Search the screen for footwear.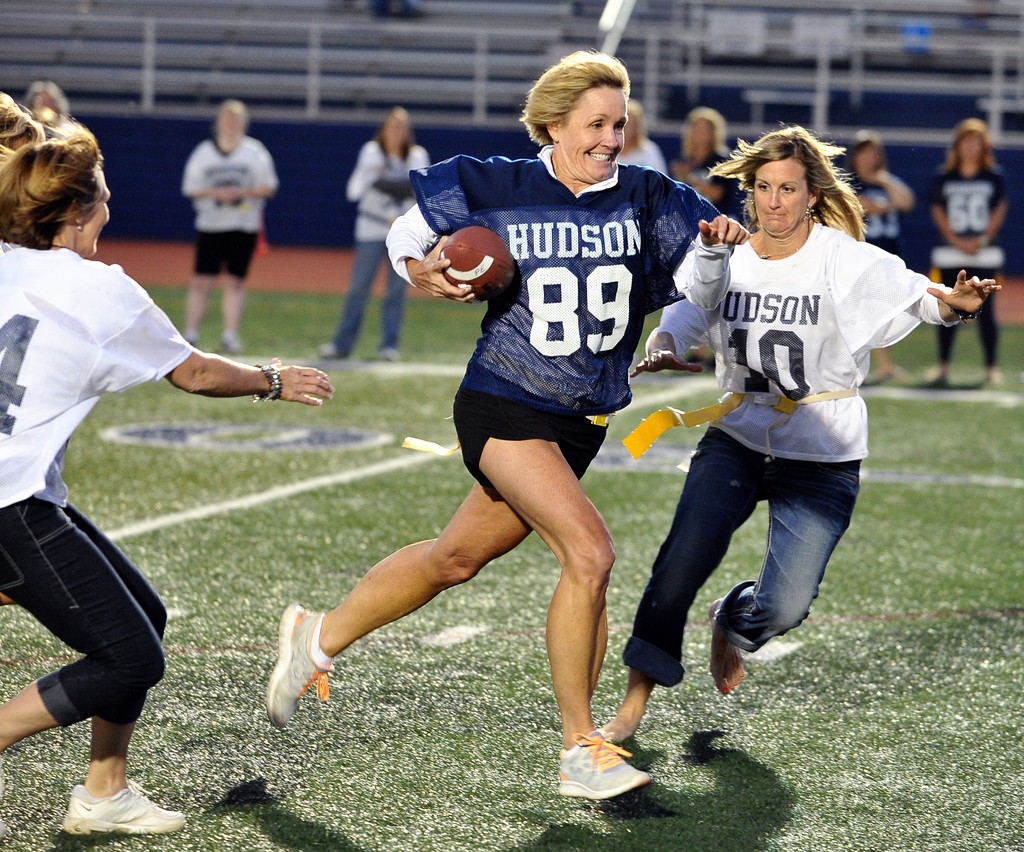
Found at box(314, 341, 348, 356).
